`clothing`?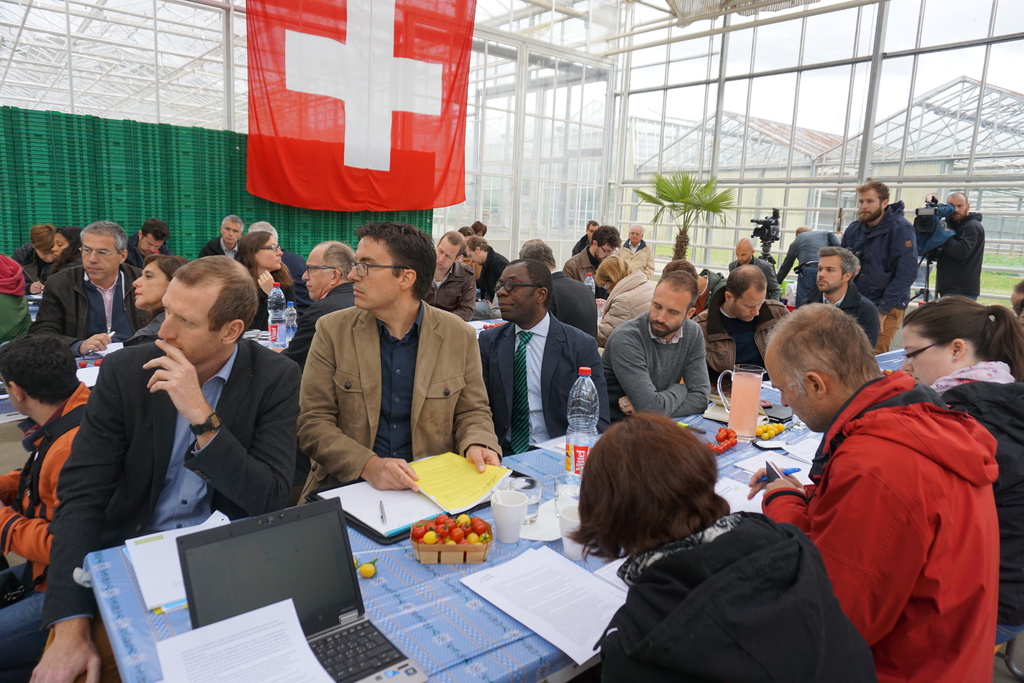
locate(131, 308, 166, 338)
